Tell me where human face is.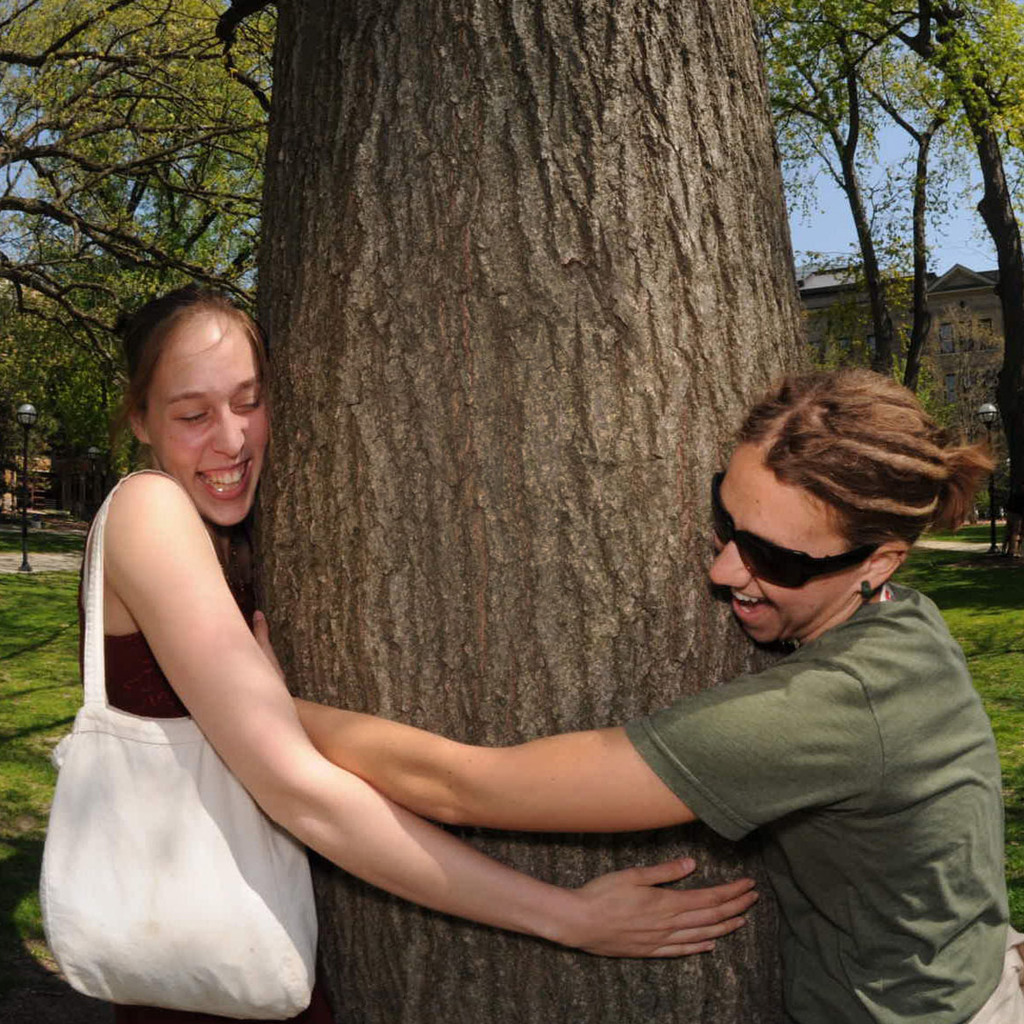
human face is at x1=150, y1=314, x2=269, y2=527.
